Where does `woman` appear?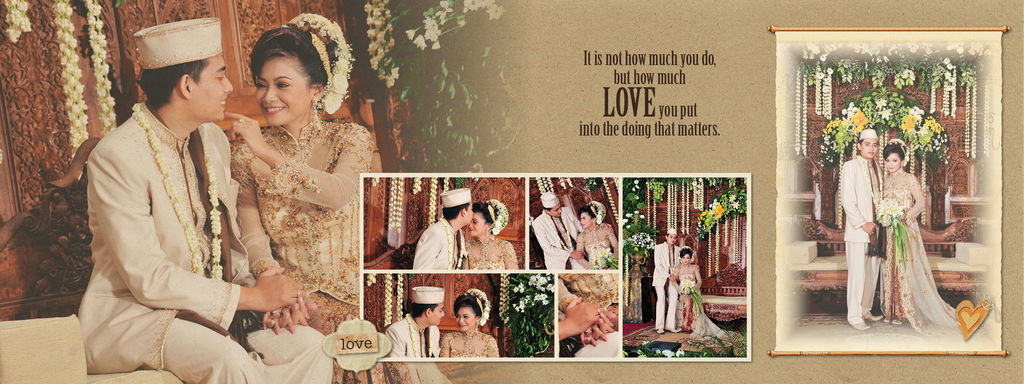
Appears at 552,275,623,354.
